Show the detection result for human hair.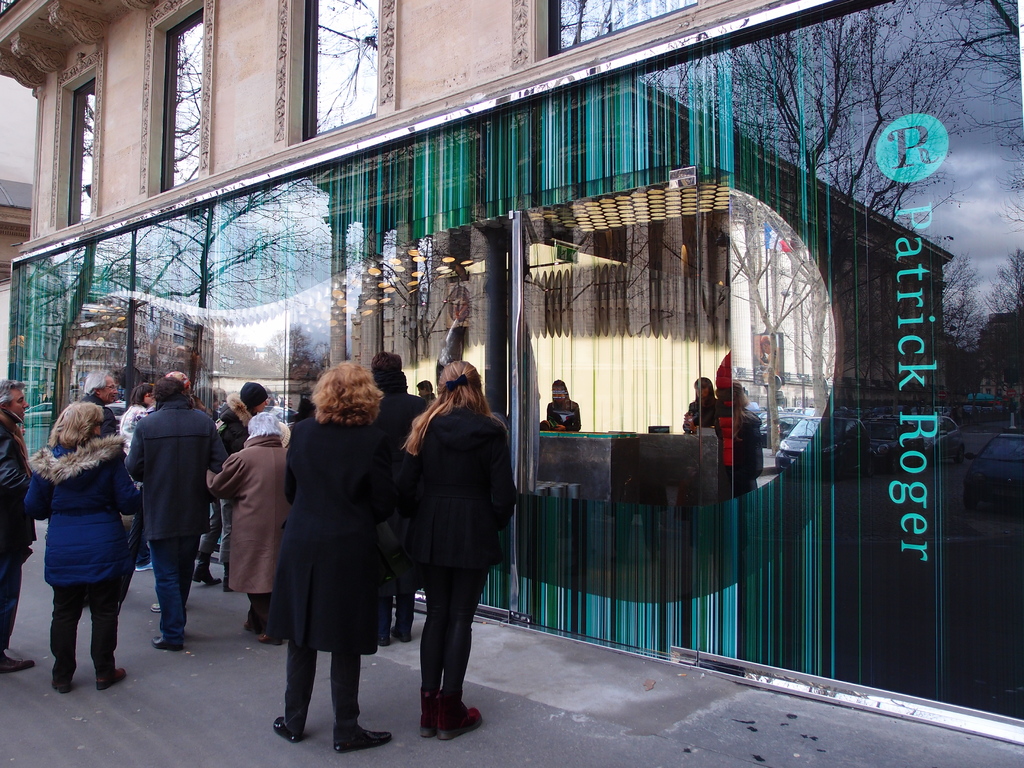
(x1=51, y1=404, x2=104, y2=451).
